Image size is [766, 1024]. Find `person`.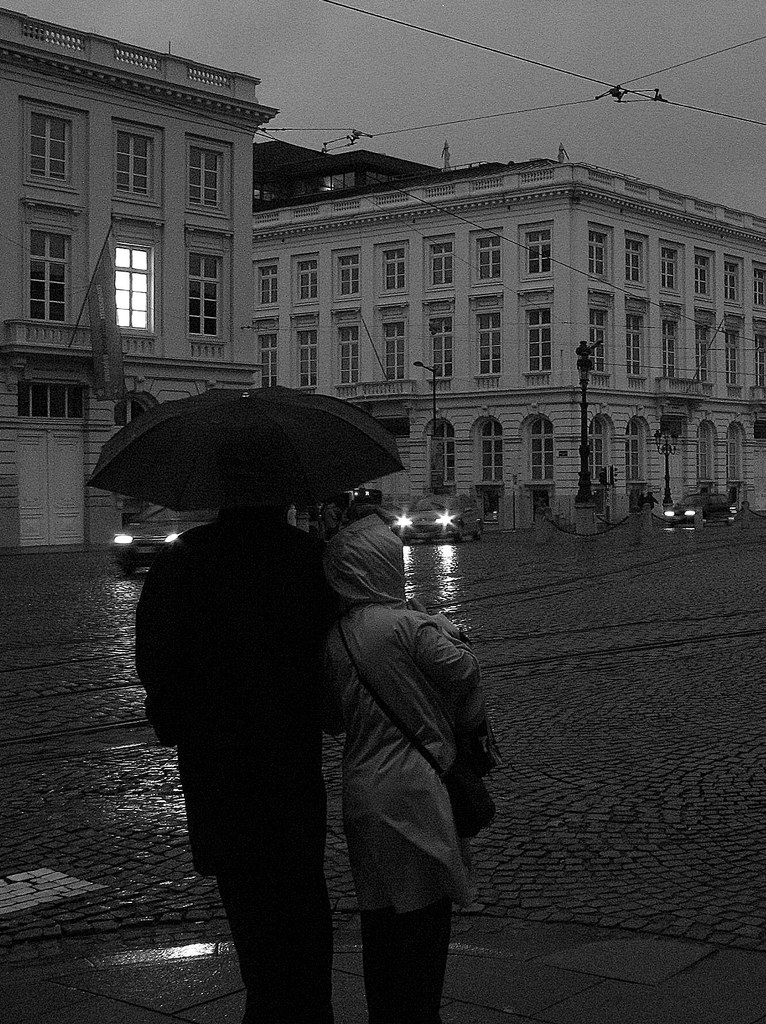
locate(640, 490, 660, 520).
